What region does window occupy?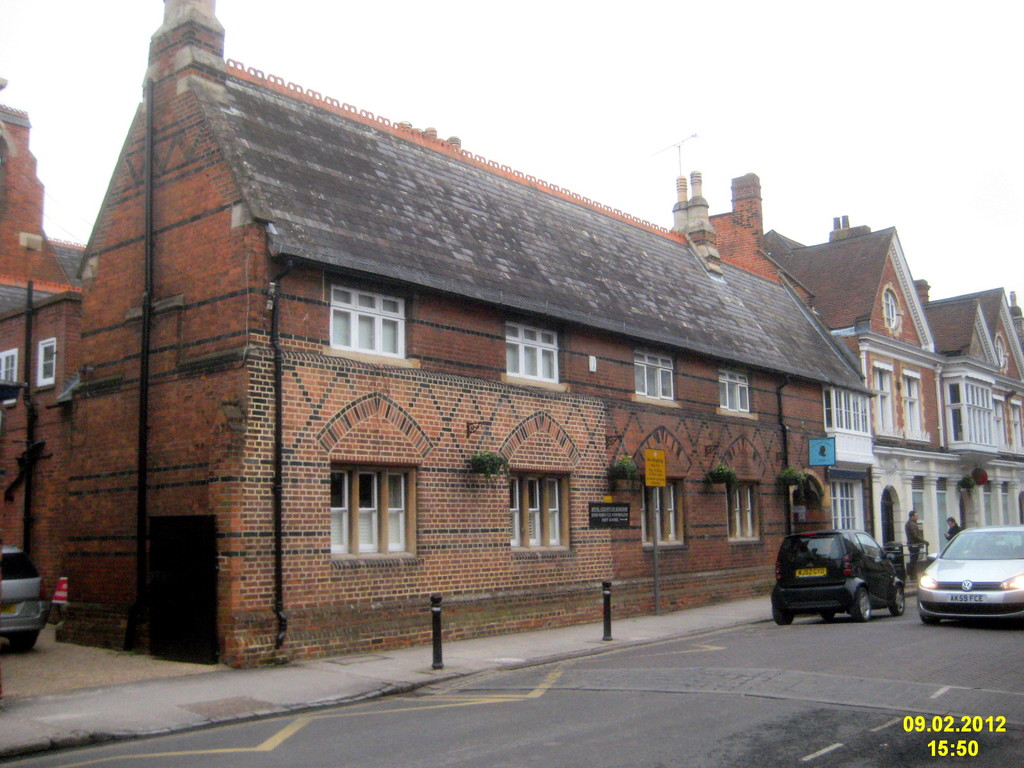
{"x1": 824, "y1": 387, "x2": 872, "y2": 434}.
